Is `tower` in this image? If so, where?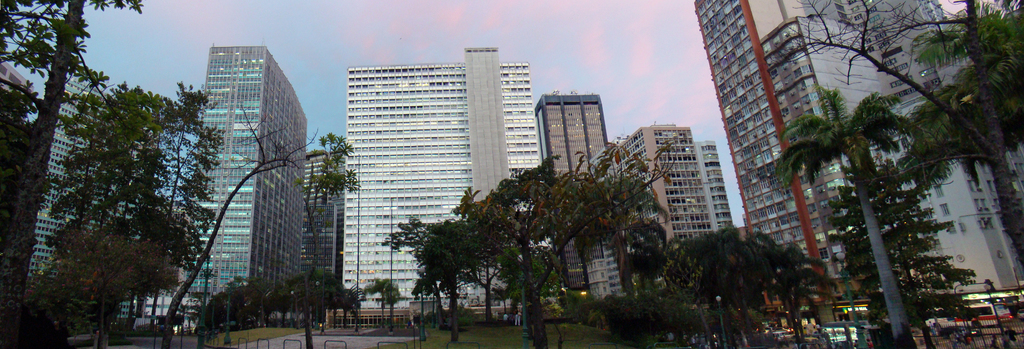
Yes, at left=815, top=3, right=1020, bottom=348.
